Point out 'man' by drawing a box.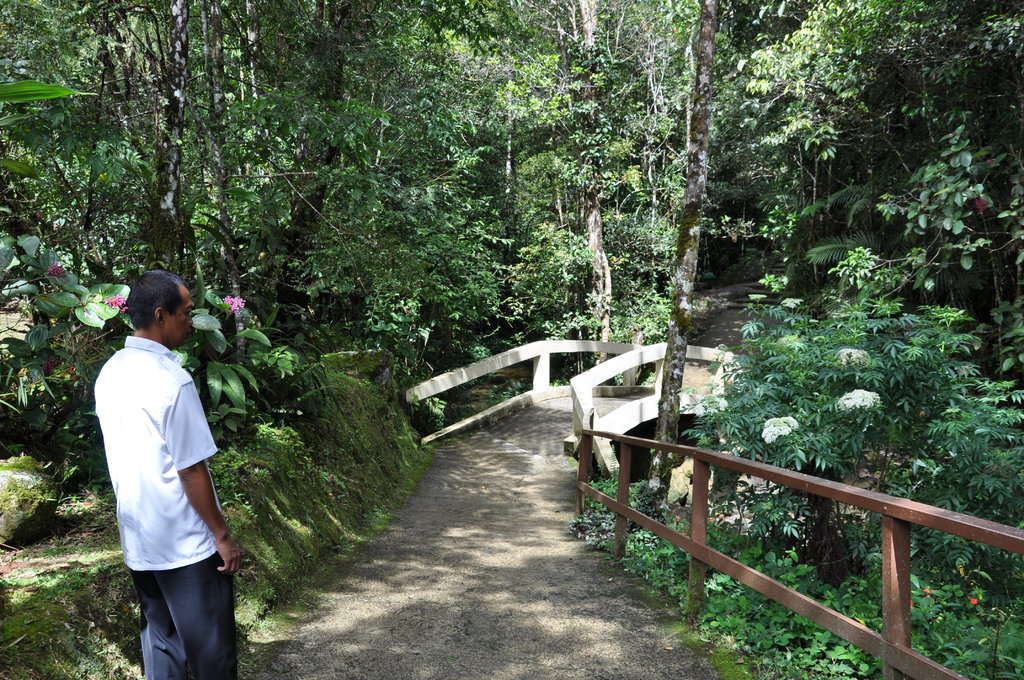
92 270 241 679.
